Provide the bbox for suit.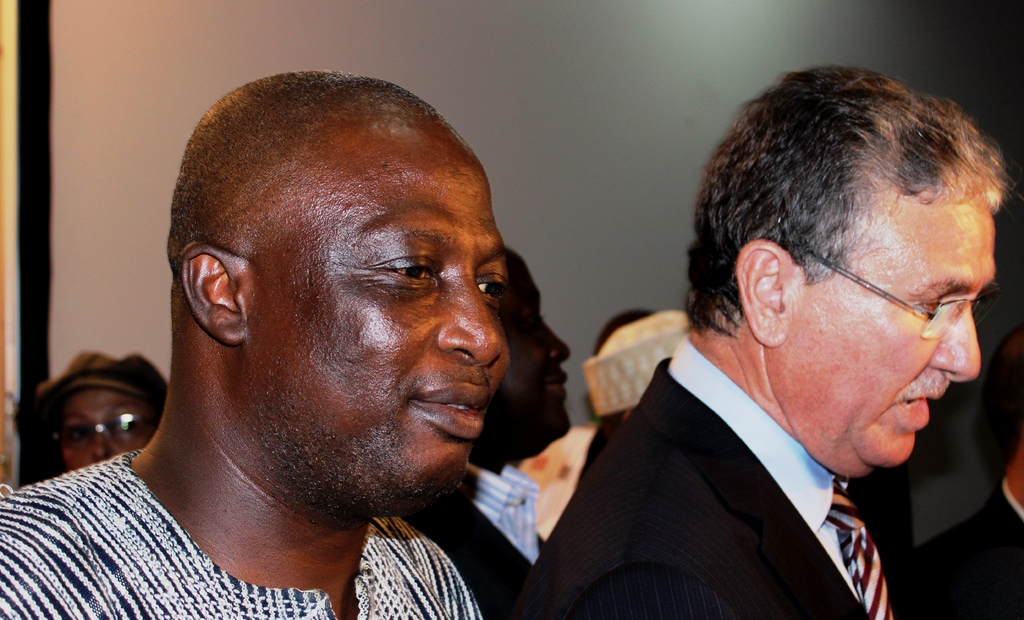
528:270:979:617.
